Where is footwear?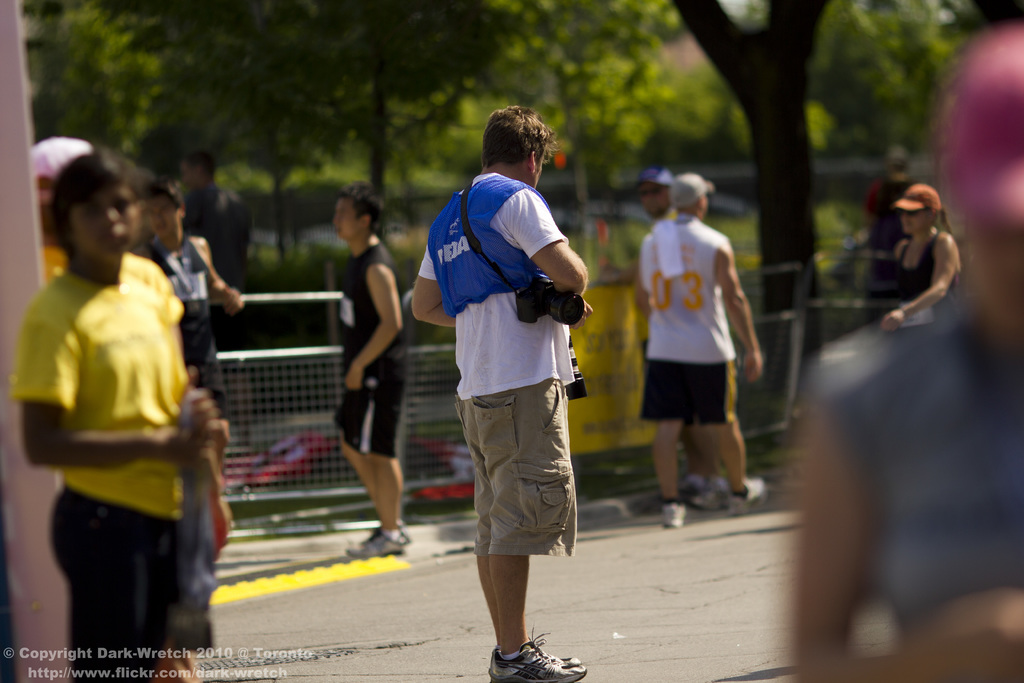
[664,498,685,526].
